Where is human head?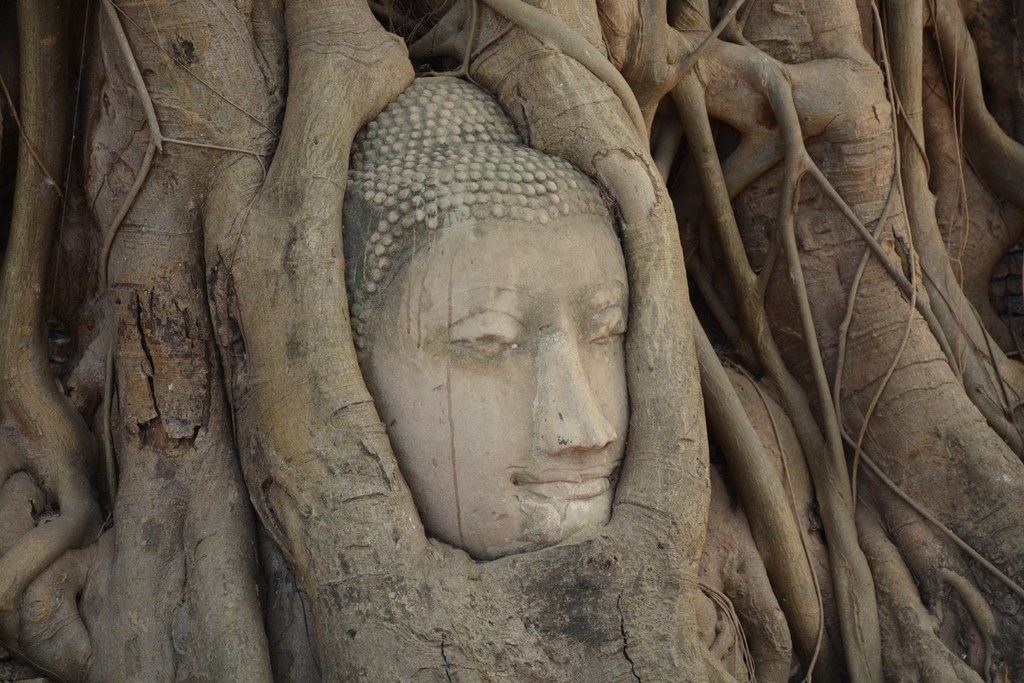
box(342, 76, 627, 561).
